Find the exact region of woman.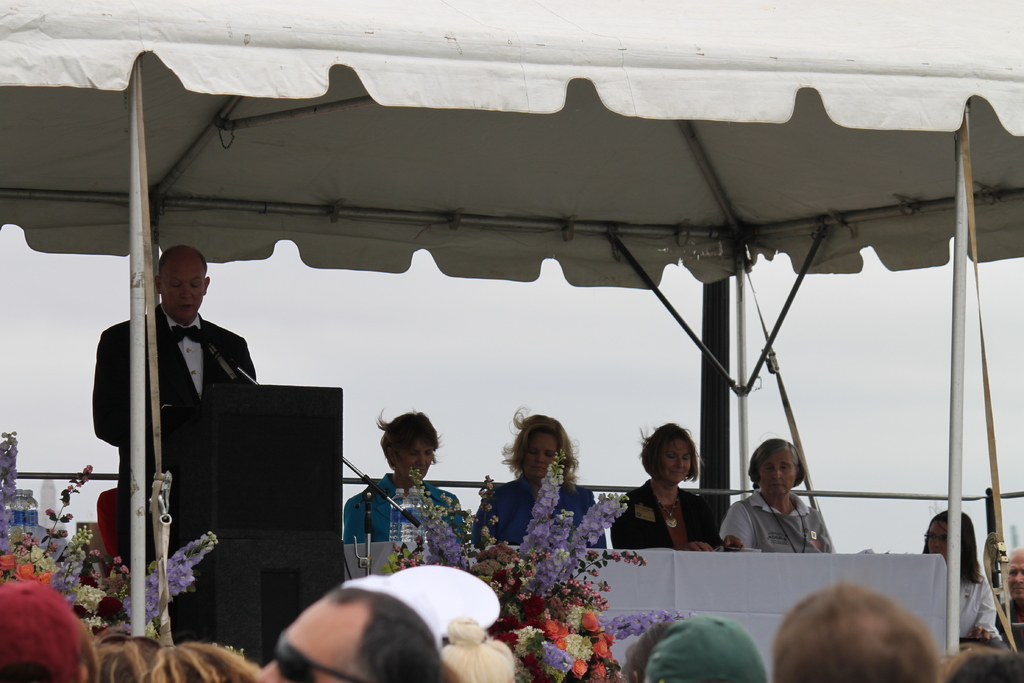
Exact region: (x1=720, y1=436, x2=838, y2=550).
